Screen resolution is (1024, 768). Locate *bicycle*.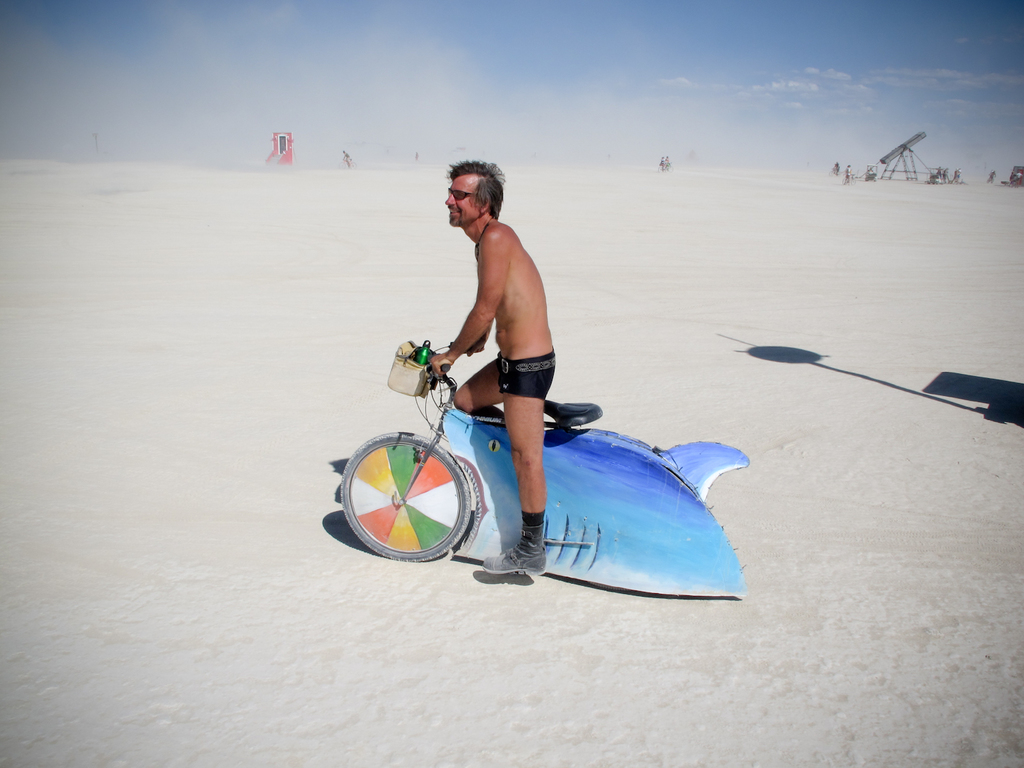
[333, 339, 621, 563].
